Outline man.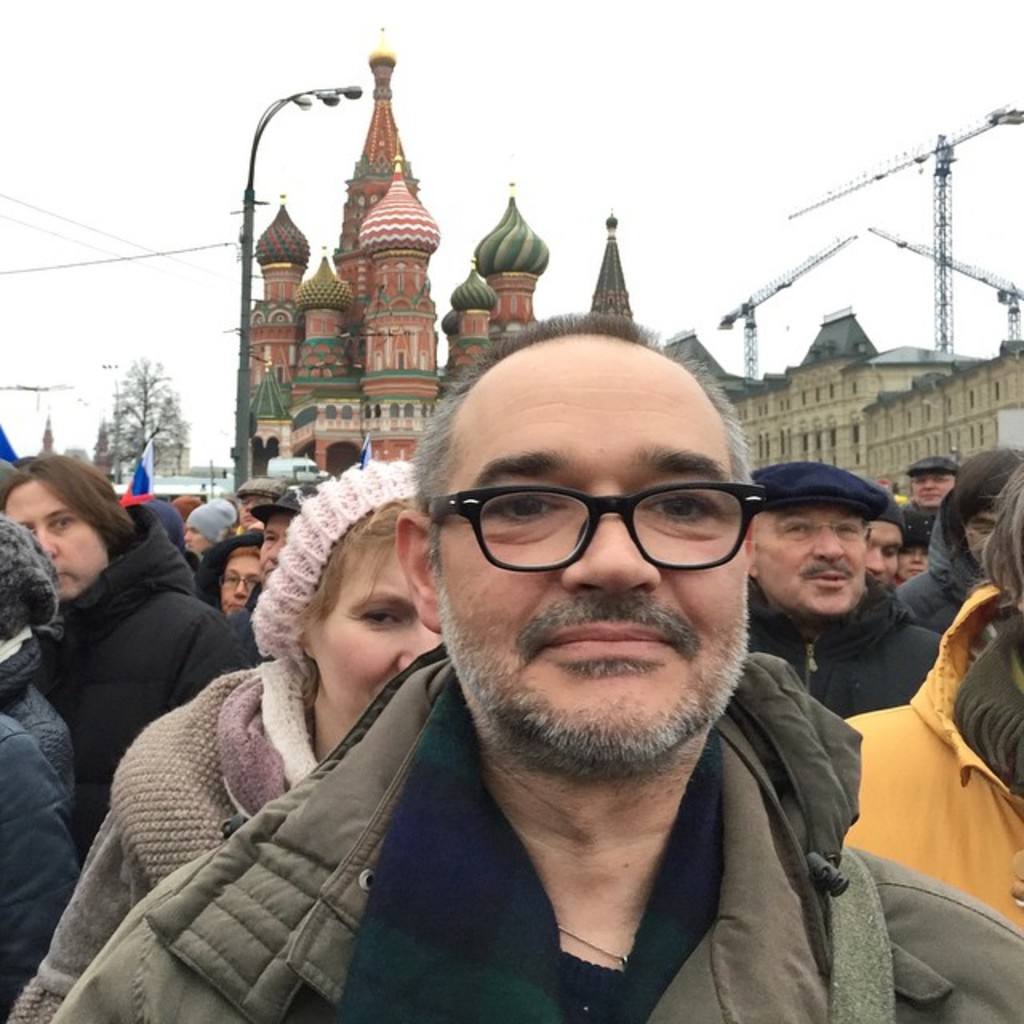
Outline: box(746, 459, 939, 722).
